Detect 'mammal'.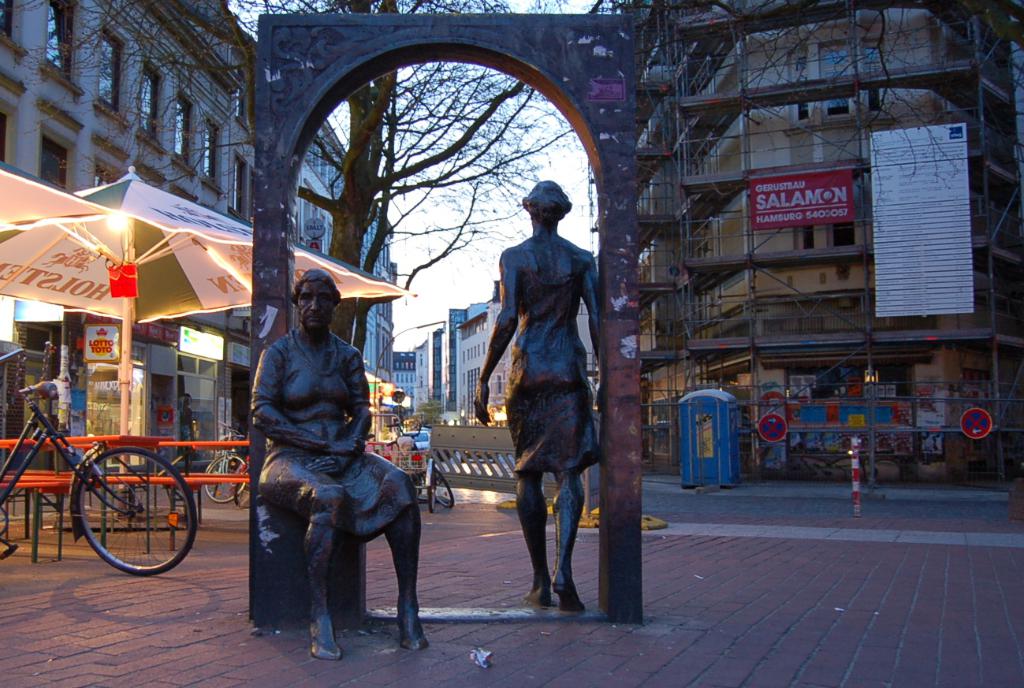
Detected at {"left": 250, "top": 270, "right": 423, "bottom": 662}.
